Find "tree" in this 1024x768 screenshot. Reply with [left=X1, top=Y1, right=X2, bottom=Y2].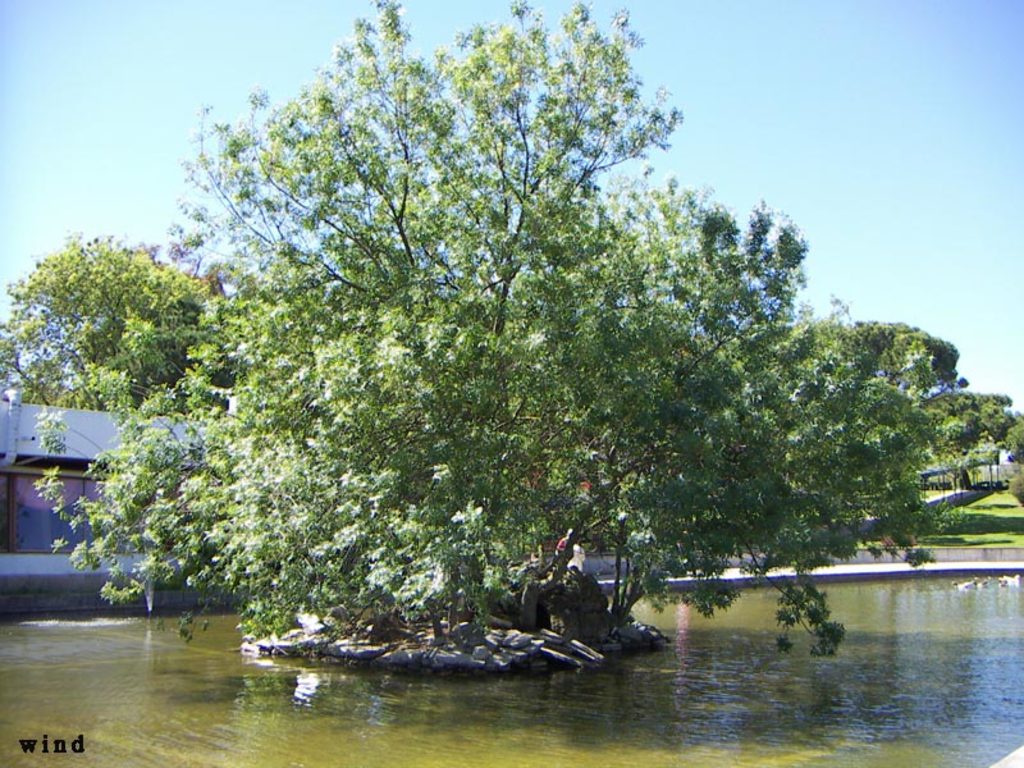
[left=0, top=228, right=221, bottom=408].
